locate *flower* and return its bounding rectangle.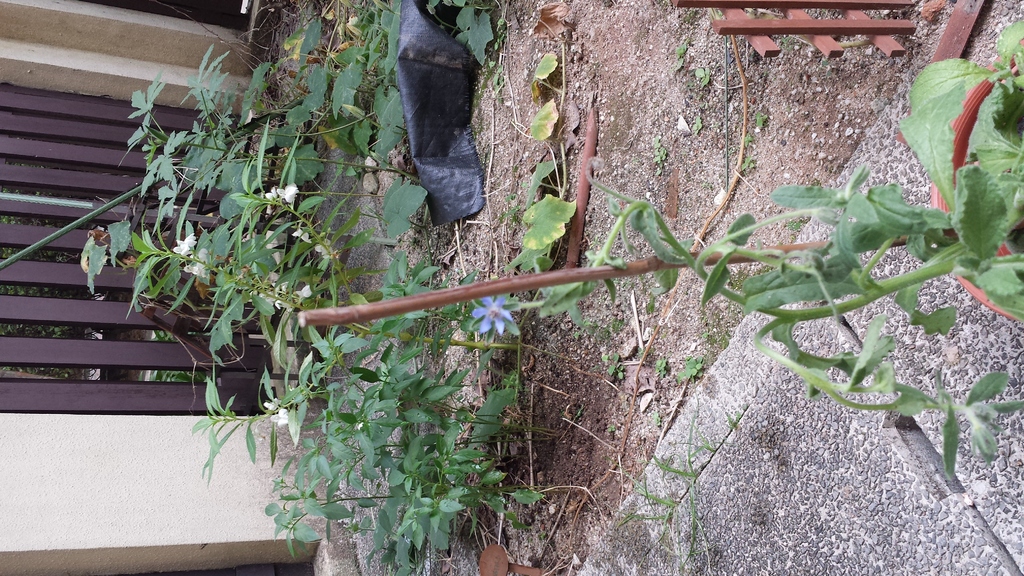
pyautogui.locateOnScreen(175, 233, 198, 255).
